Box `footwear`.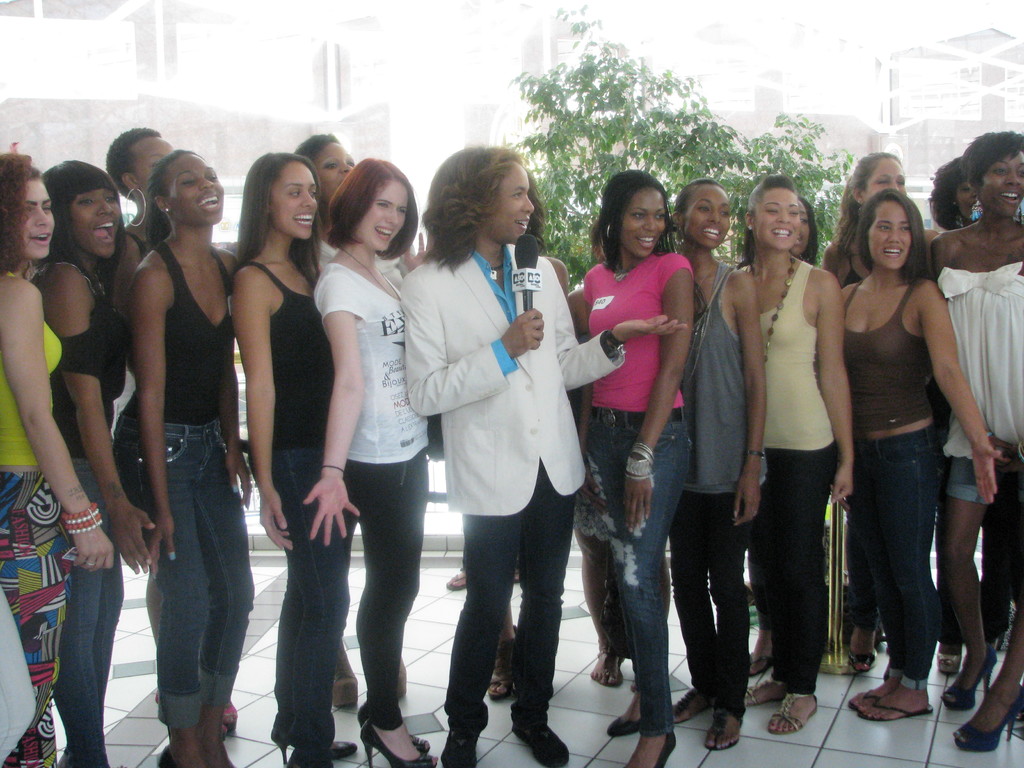
[x1=763, y1=691, x2=820, y2=734].
